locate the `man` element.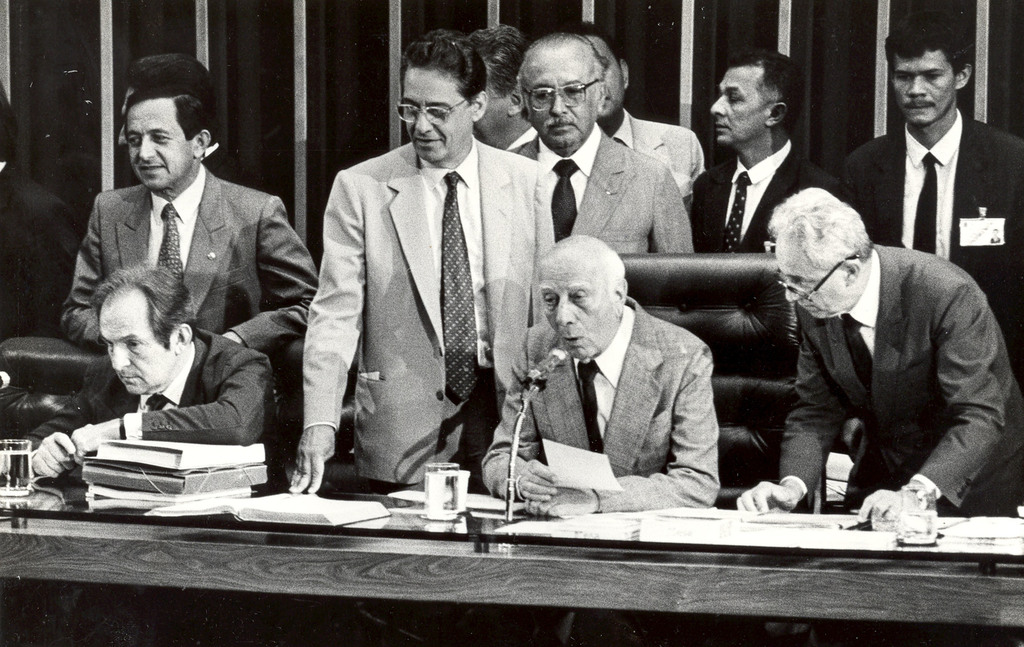
Element bbox: bbox=[61, 81, 320, 351].
